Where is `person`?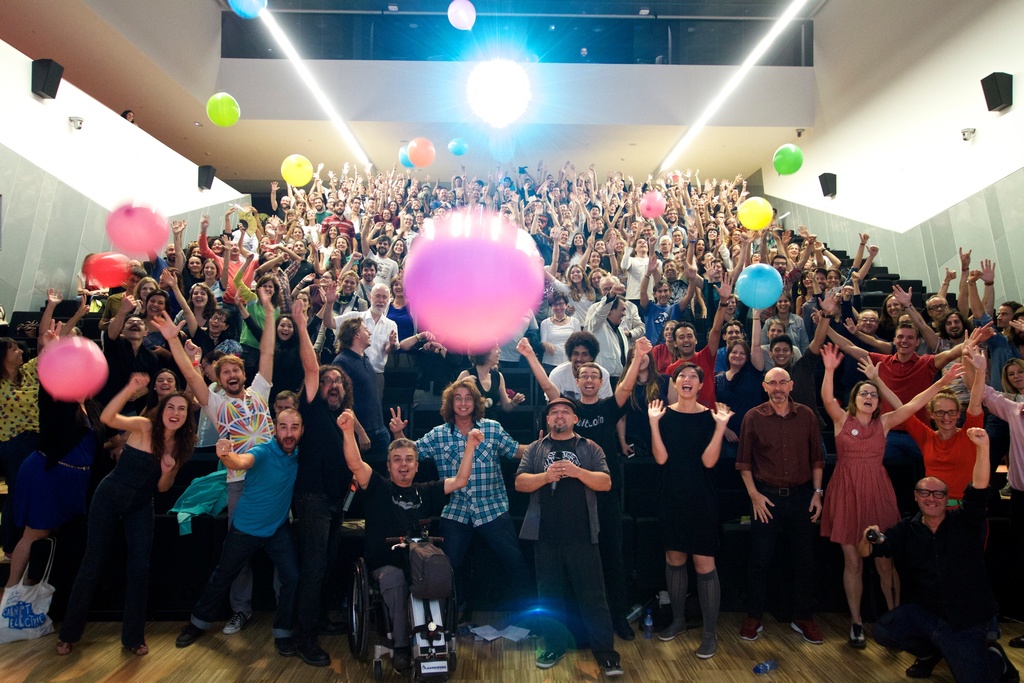
Rect(758, 324, 804, 366).
